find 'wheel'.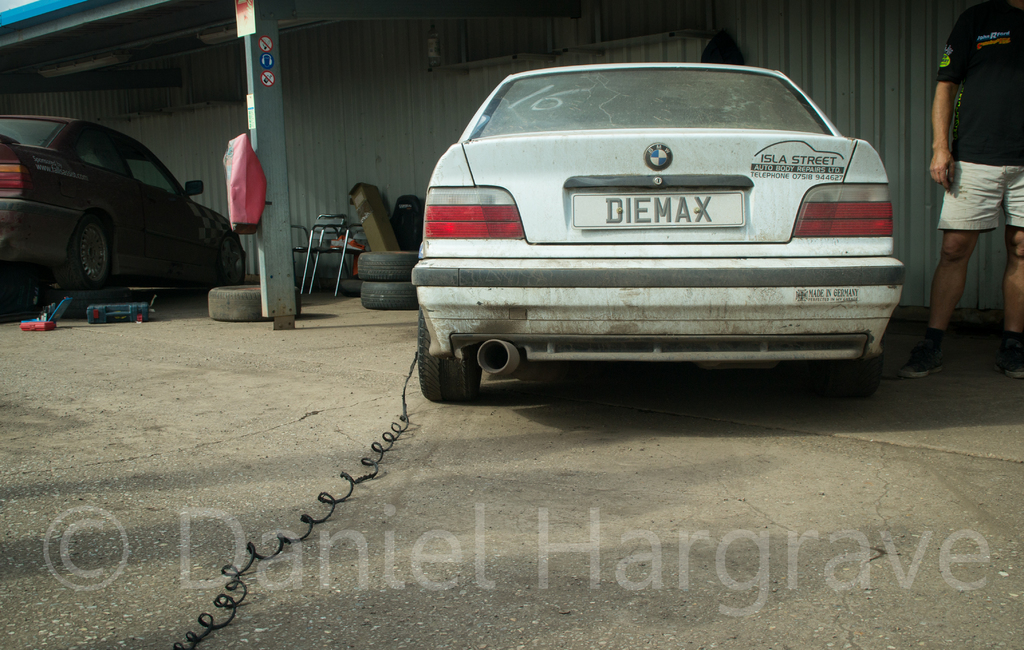
bbox(55, 220, 110, 289).
